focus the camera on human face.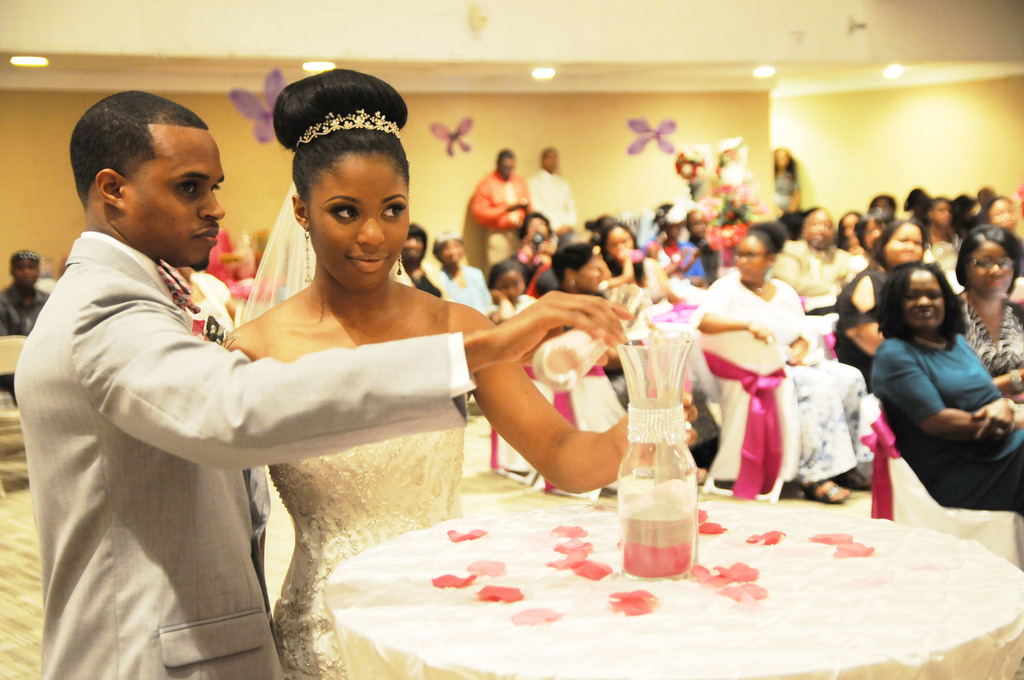
Focus region: {"left": 988, "top": 198, "right": 1013, "bottom": 227}.
